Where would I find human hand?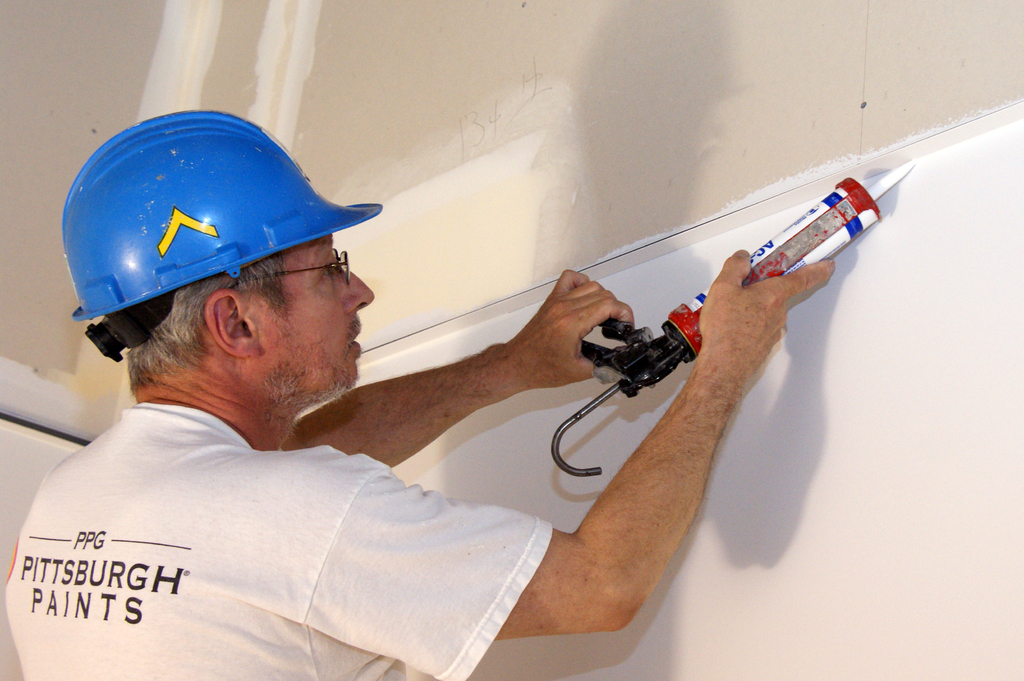
At 697/246/836/374.
